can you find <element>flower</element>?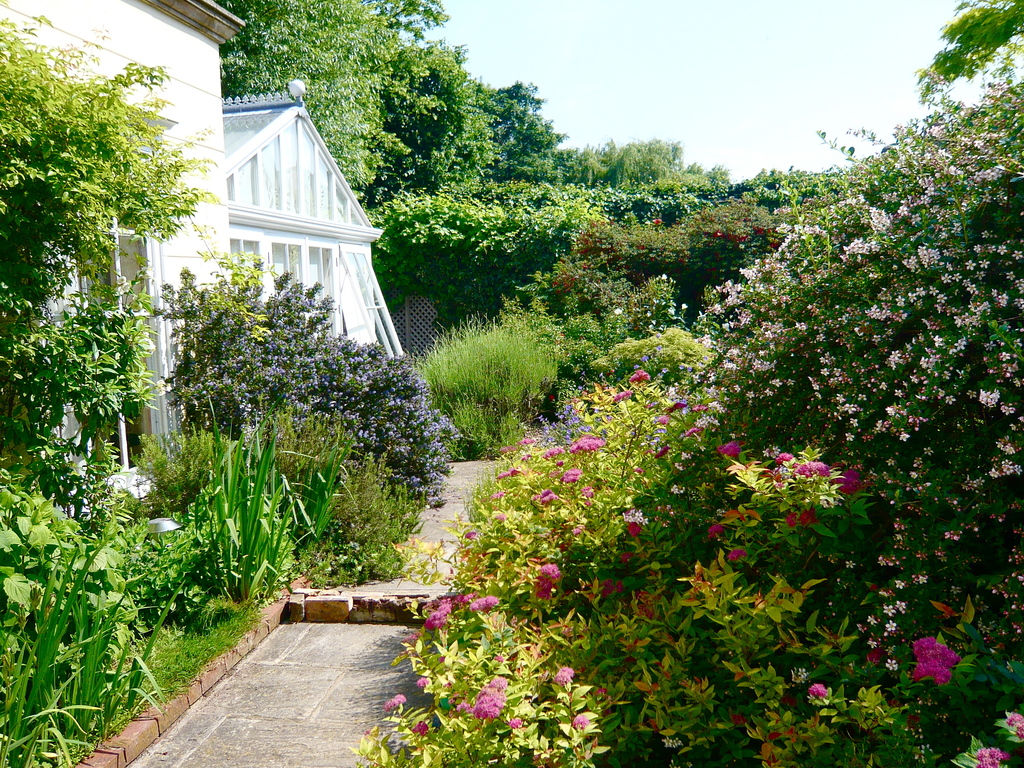
Yes, bounding box: 1007 708 1023 744.
